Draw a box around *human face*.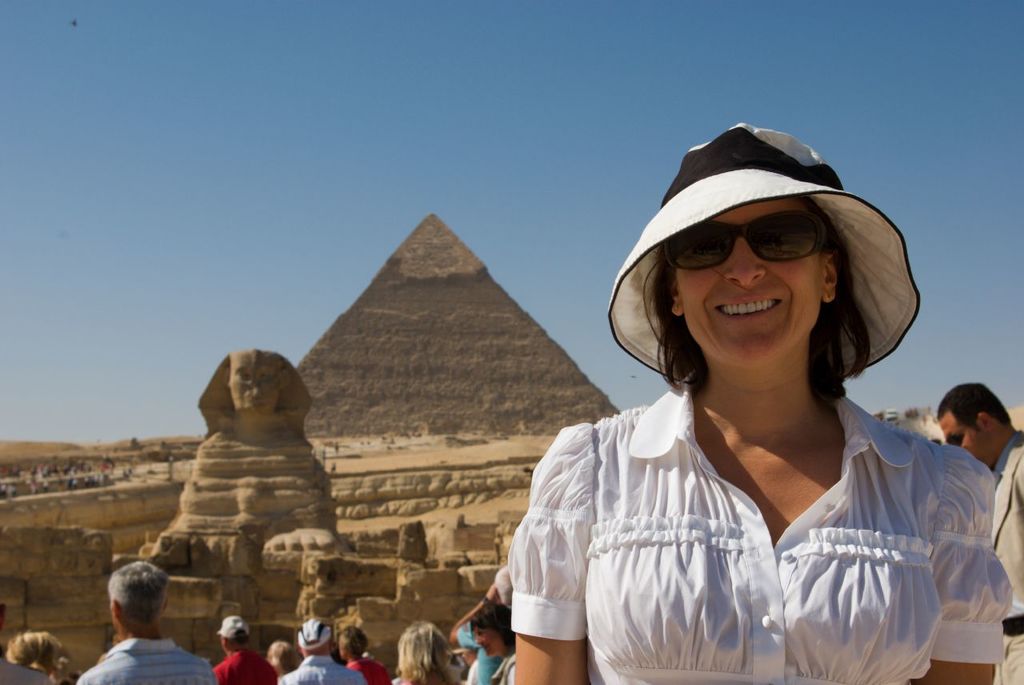
l=933, t=406, r=986, b=464.
